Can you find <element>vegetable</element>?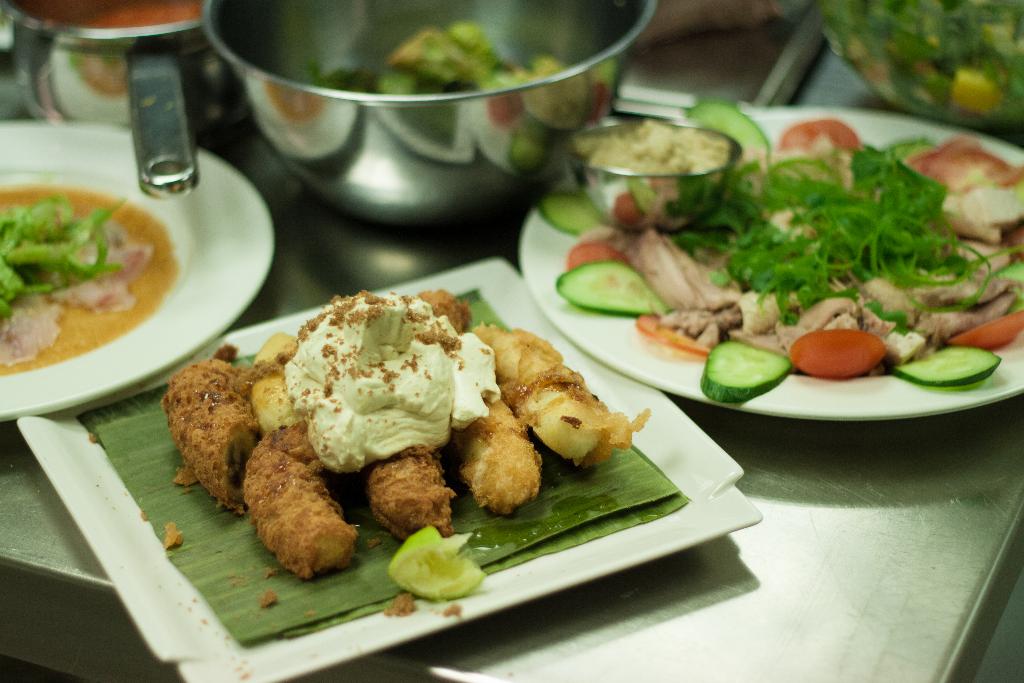
Yes, bounding box: detection(549, 263, 674, 320).
